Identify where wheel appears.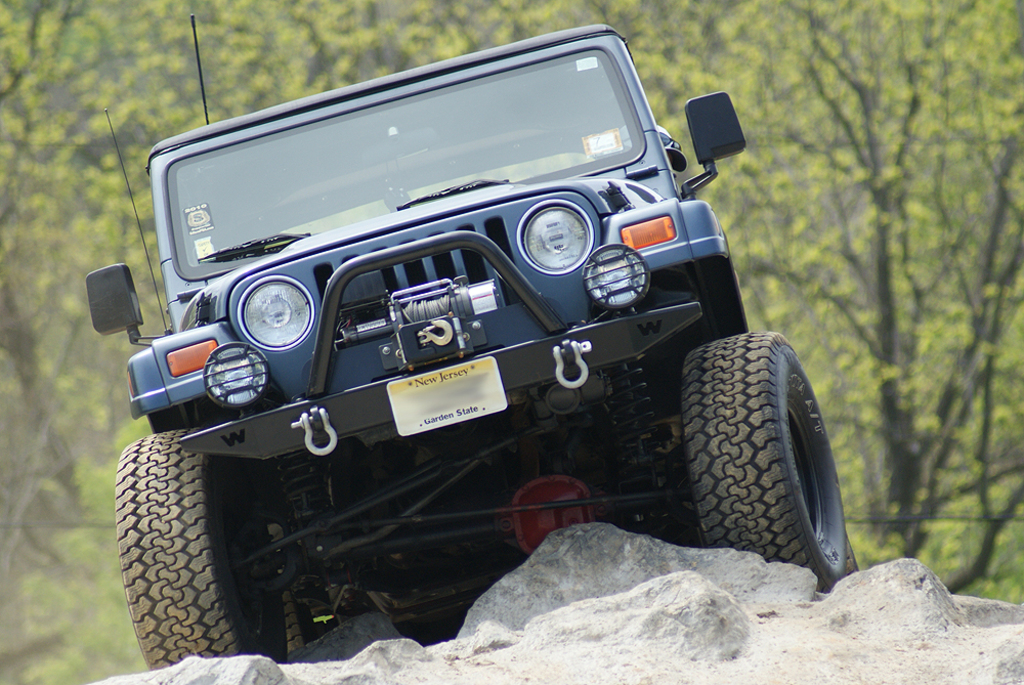
Appears at left=686, top=332, right=845, bottom=590.
